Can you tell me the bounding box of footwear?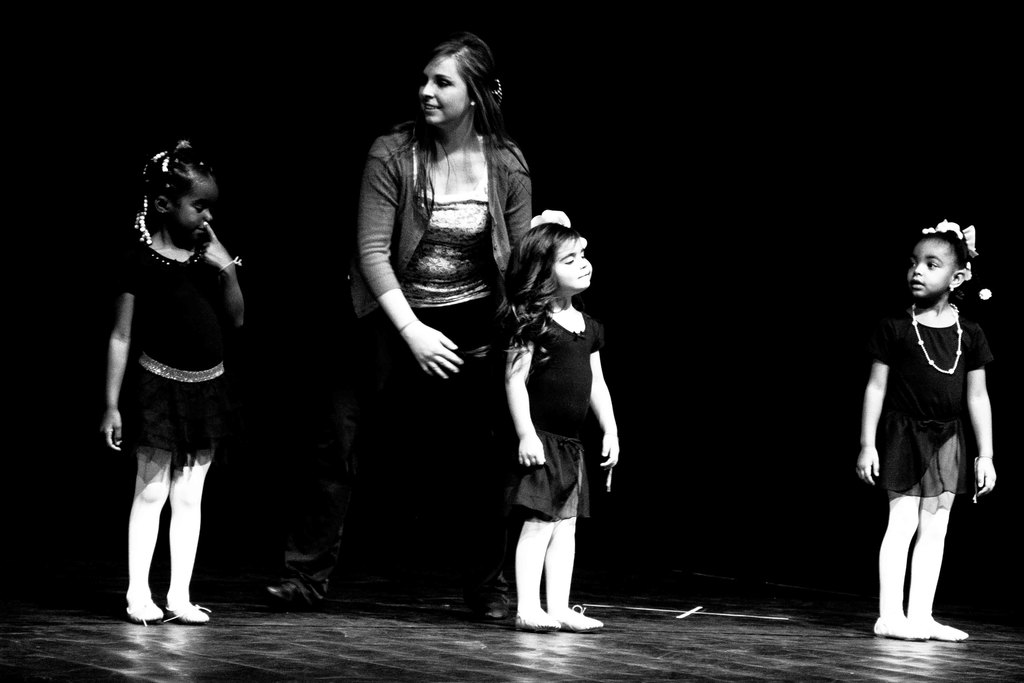
[x1=871, y1=616, x2=931, y2=635].
